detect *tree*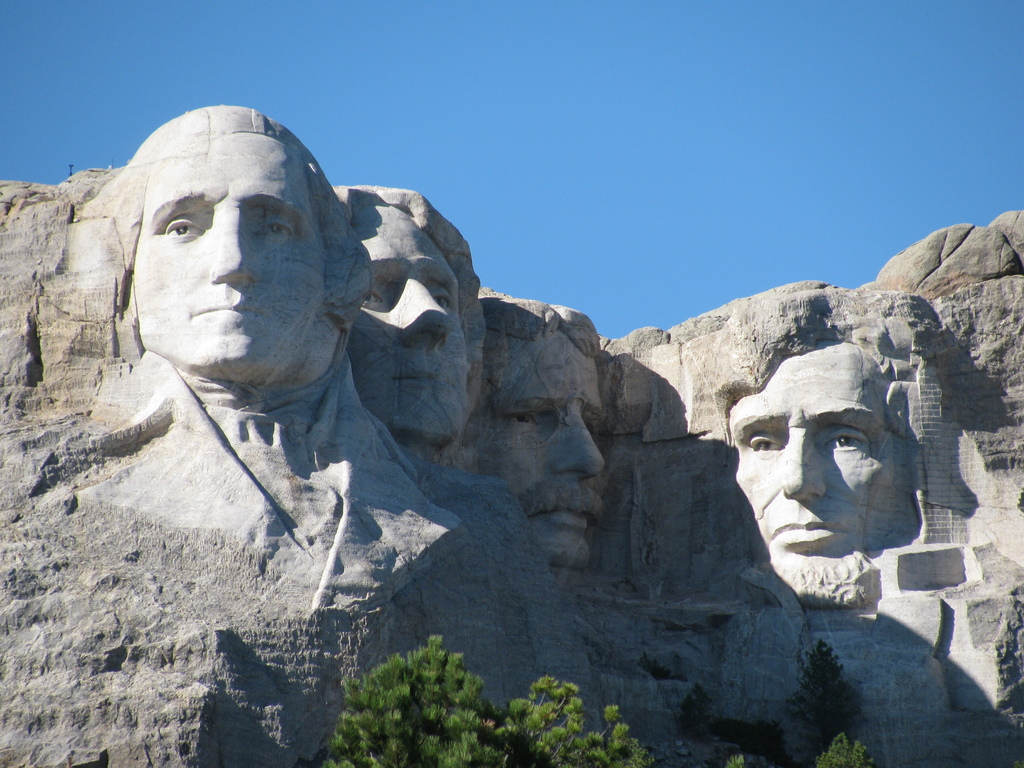
x1=482, y1=675, x2=655, y2=767
